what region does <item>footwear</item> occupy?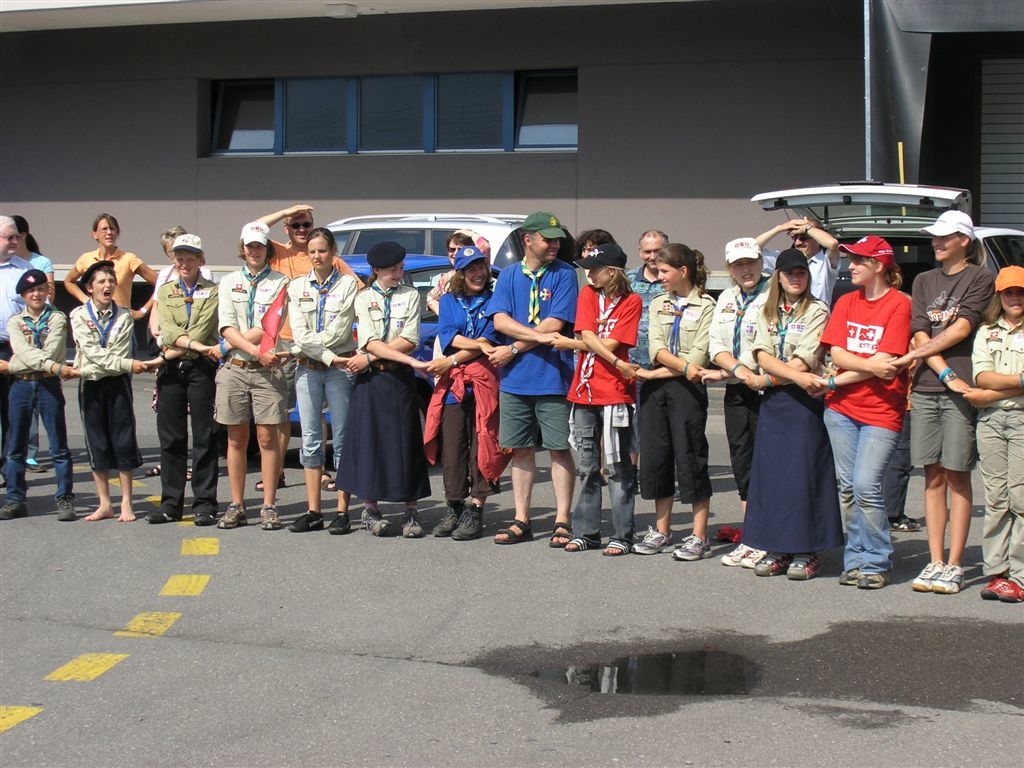
detection(602, 538, 633, 556).
